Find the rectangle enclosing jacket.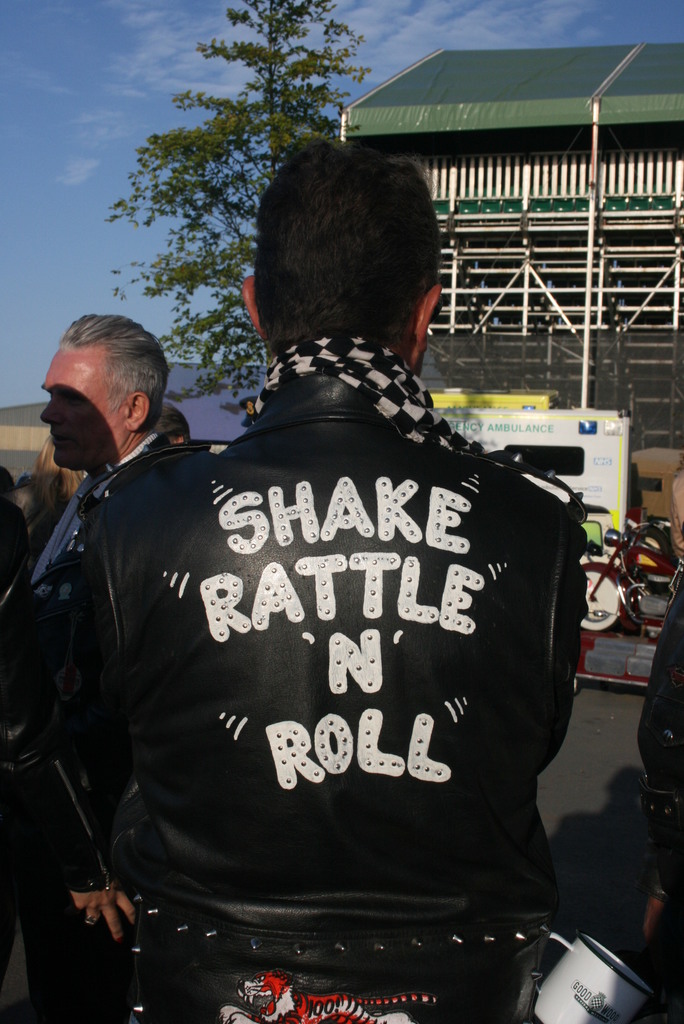
<bbox>42, 239, 587, 1005</bbox>.
